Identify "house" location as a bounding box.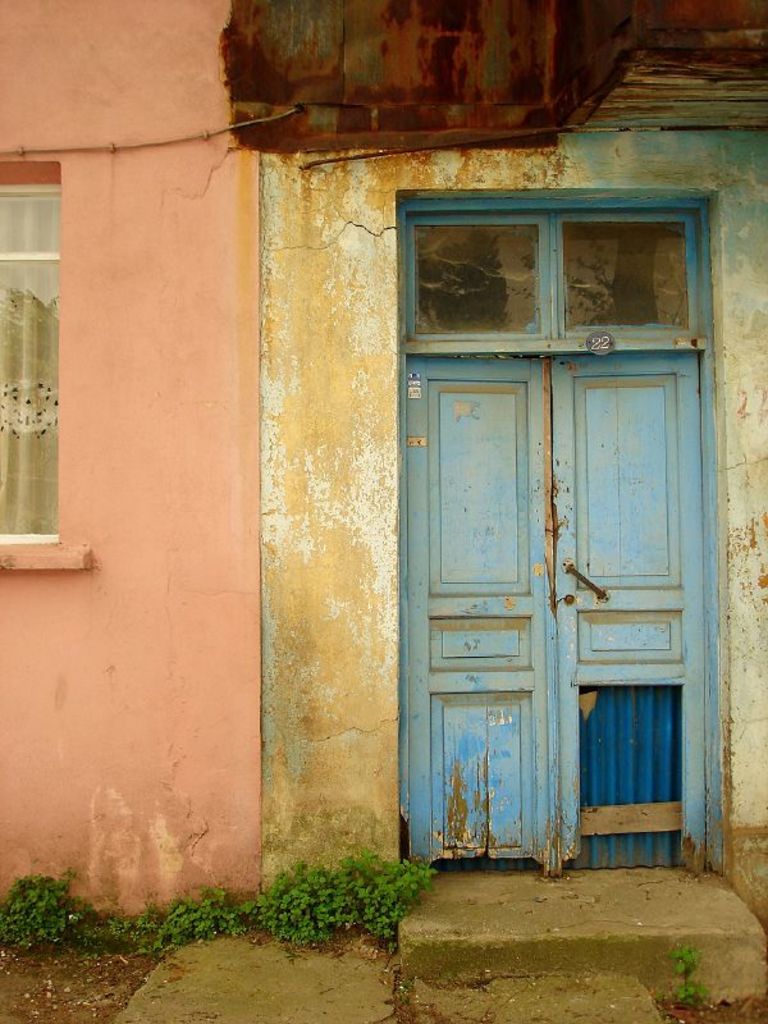
crop(0, 0, 767, 1023).
